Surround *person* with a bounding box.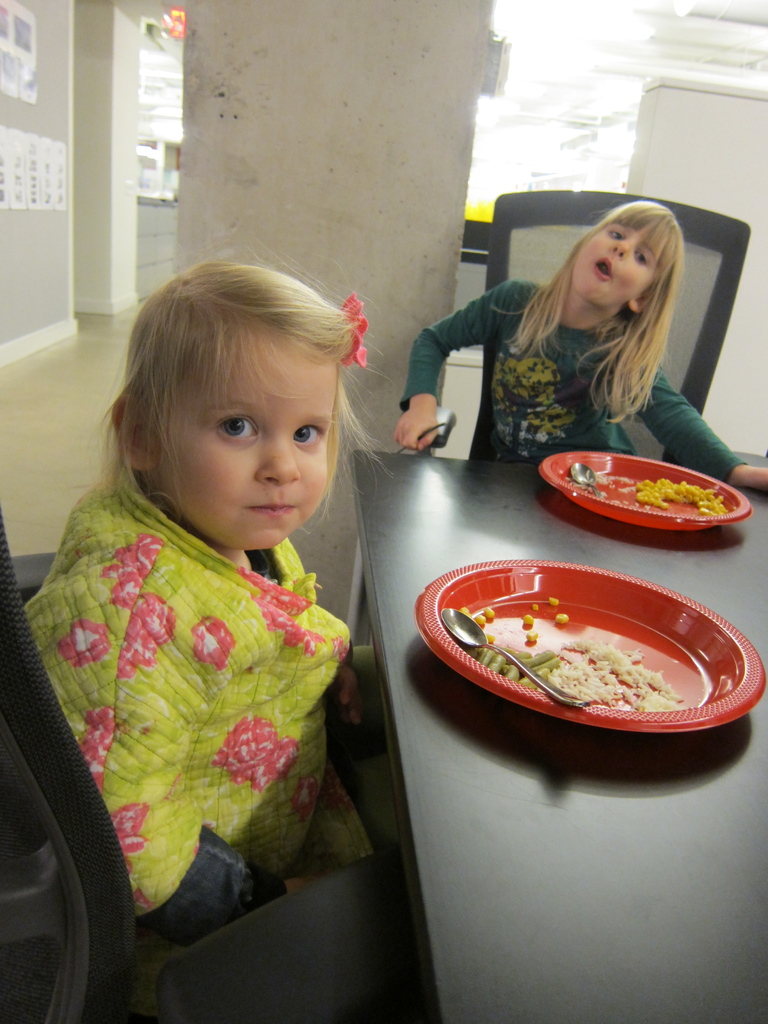
Rect(24, 216, 402, 953).
